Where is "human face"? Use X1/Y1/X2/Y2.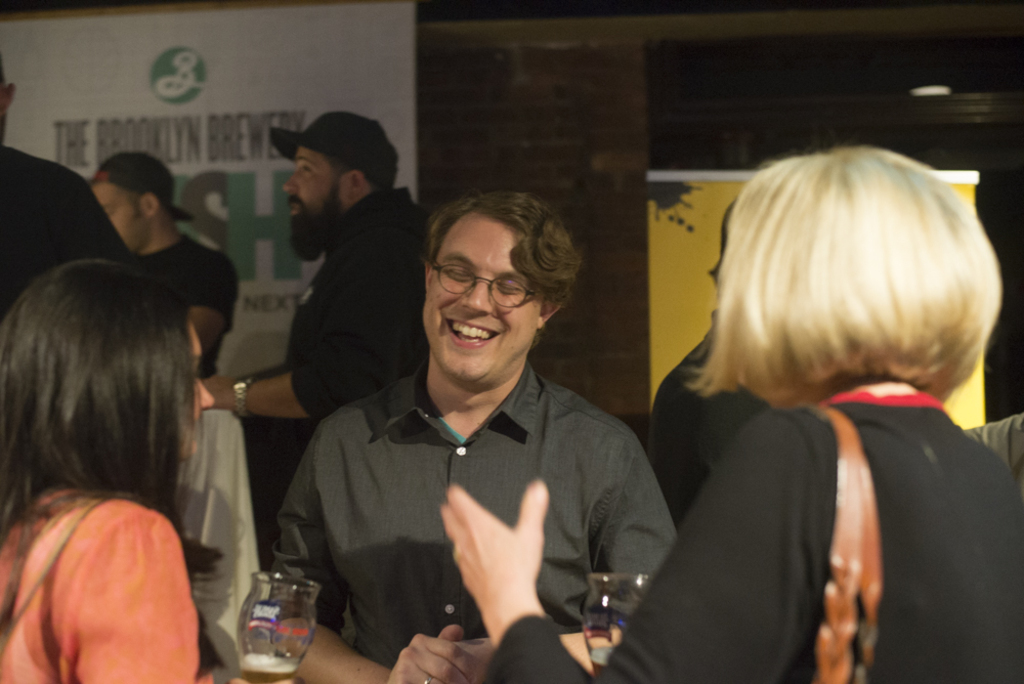
173/311/216/457.
